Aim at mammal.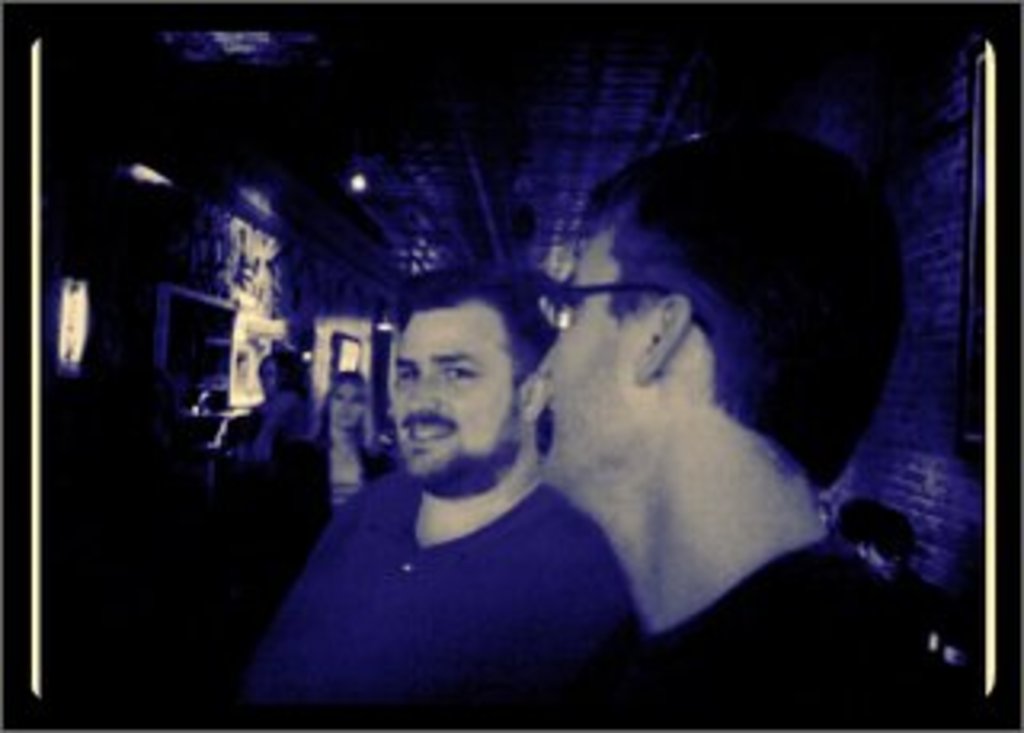
Aimed at pyautogui.locateOnScreen(534, 134, 998, 707).
